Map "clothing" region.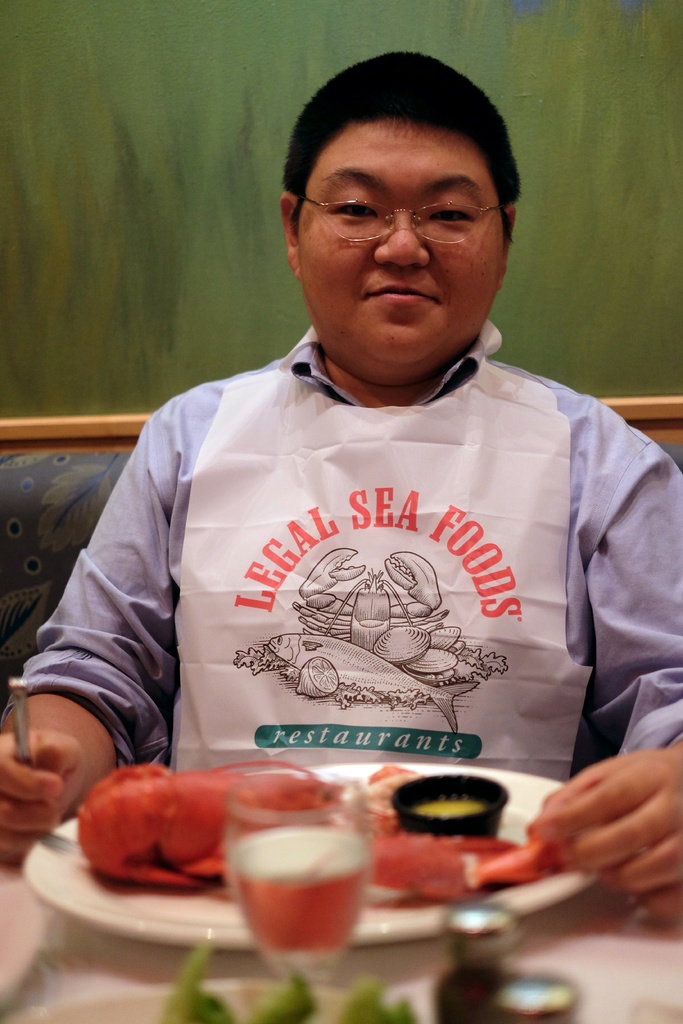
Mapped to crop(101, 360, 641, 761).
